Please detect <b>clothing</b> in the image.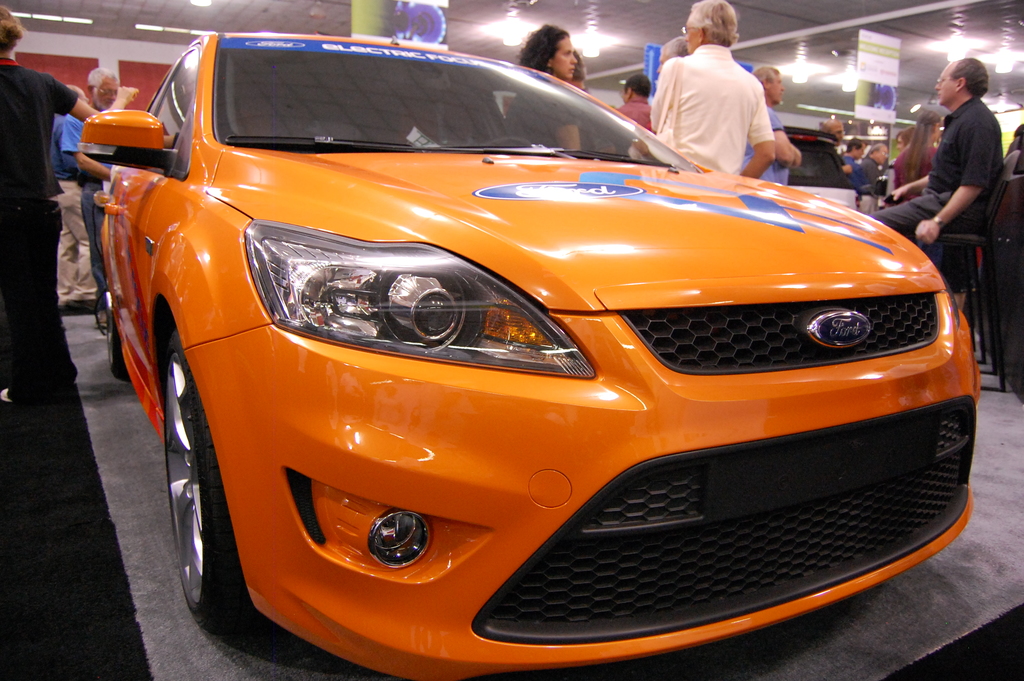
crop(1003, 151, 1023, 179).
